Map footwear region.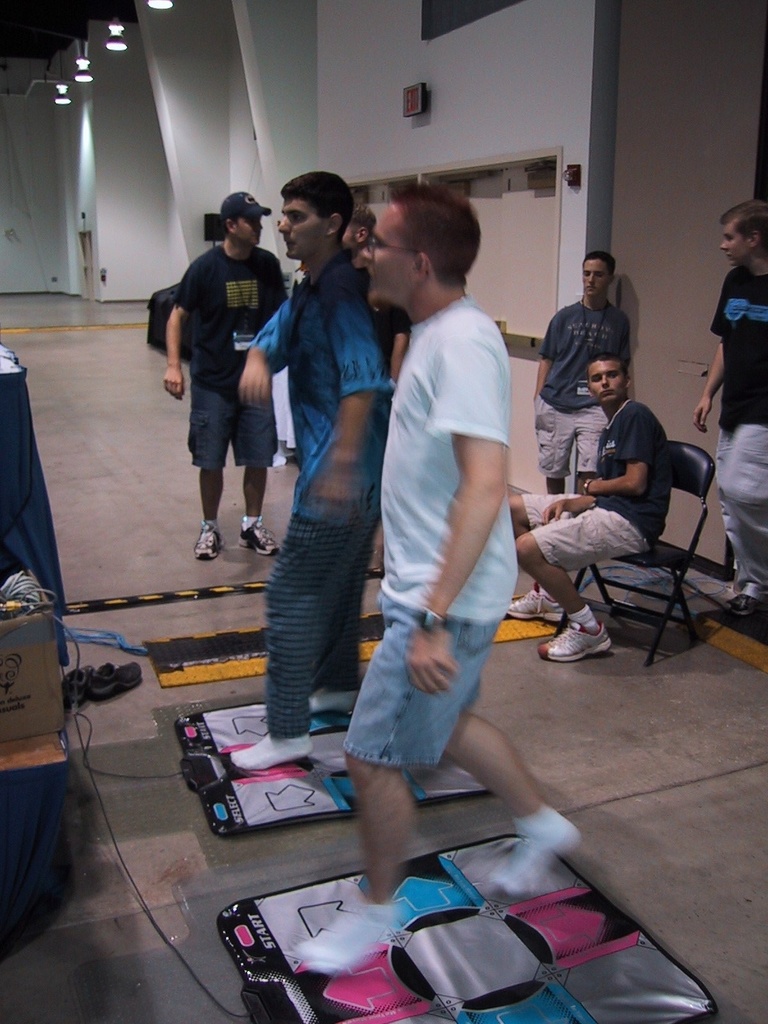
Mapped to BBox(504, 586, 562, 623).
